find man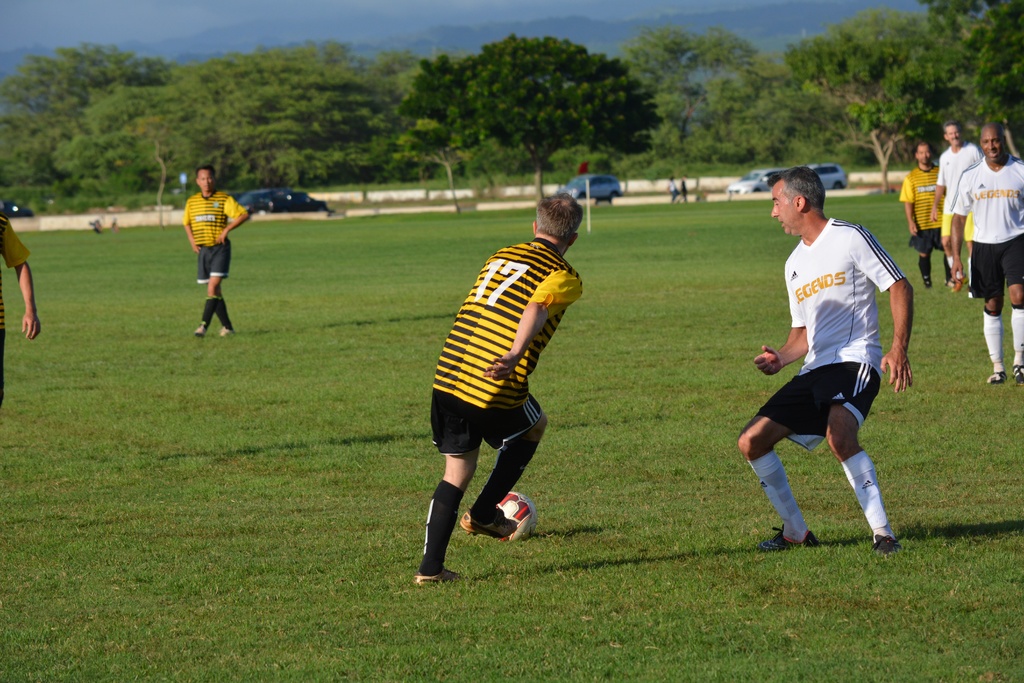
detection(181, 167, 250, 337)
